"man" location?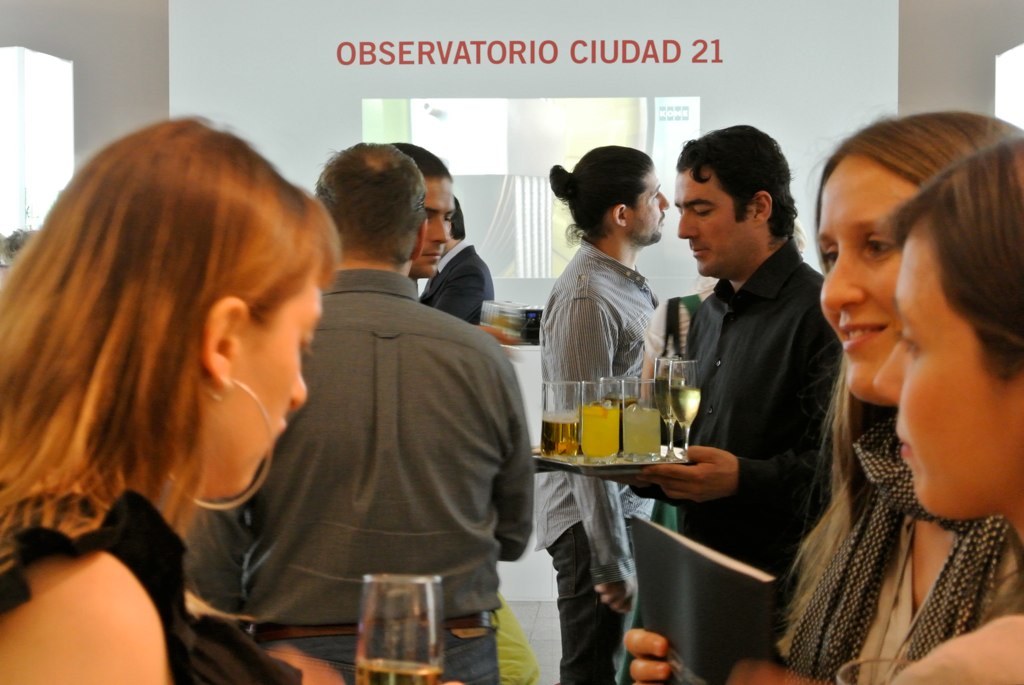
bbox=[393, 141, 453, 283]
